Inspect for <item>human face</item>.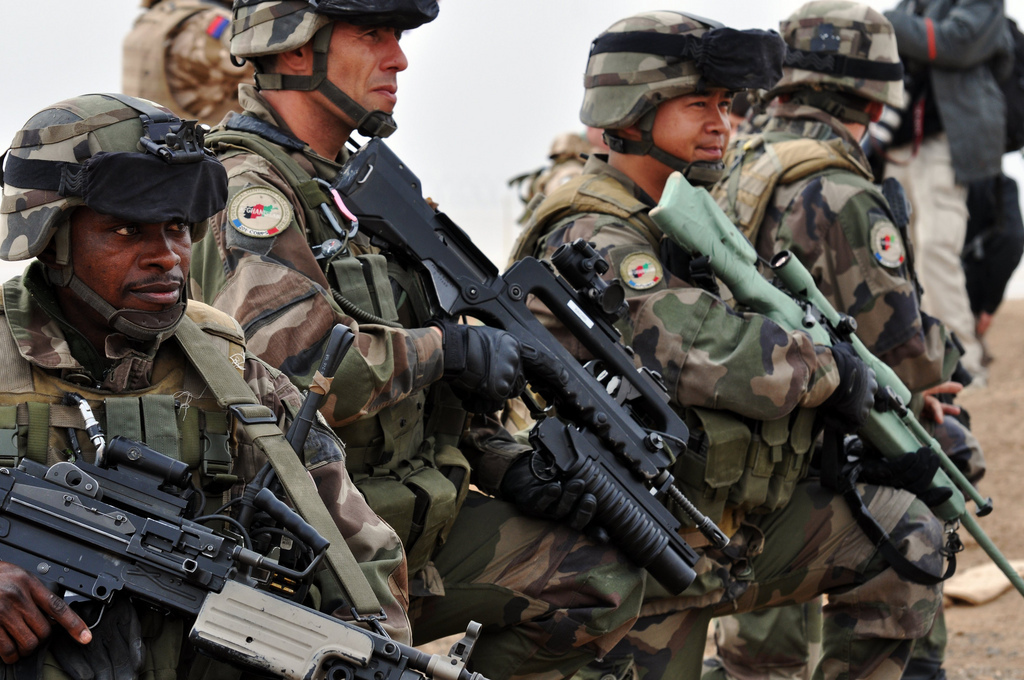
Inspection: (69,203,192,312).
